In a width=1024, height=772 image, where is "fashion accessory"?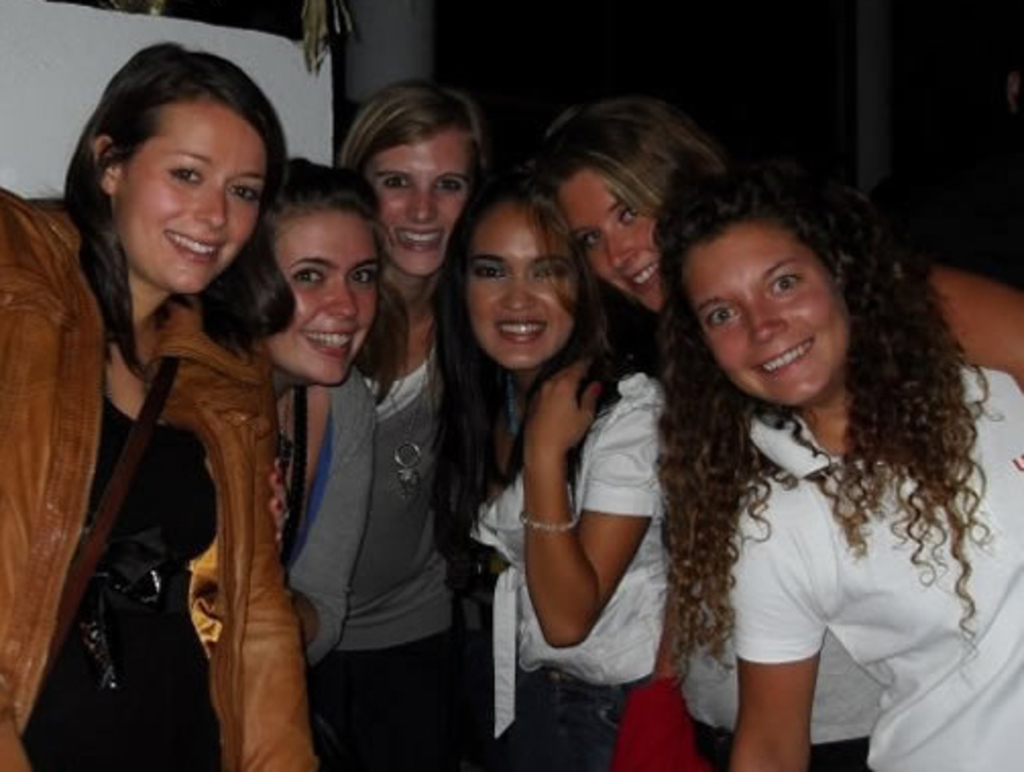
<region>77, 570, 173, 691</region>.
